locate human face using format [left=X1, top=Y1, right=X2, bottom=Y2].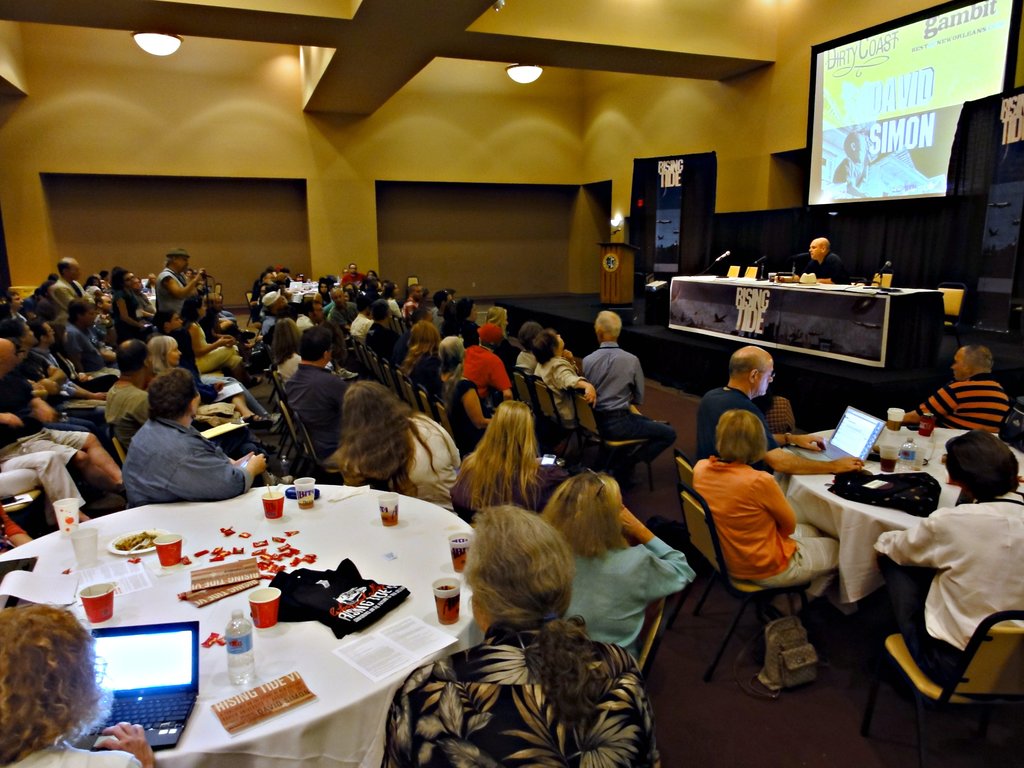
[left=755, top=364, right=772, bottom=393].
